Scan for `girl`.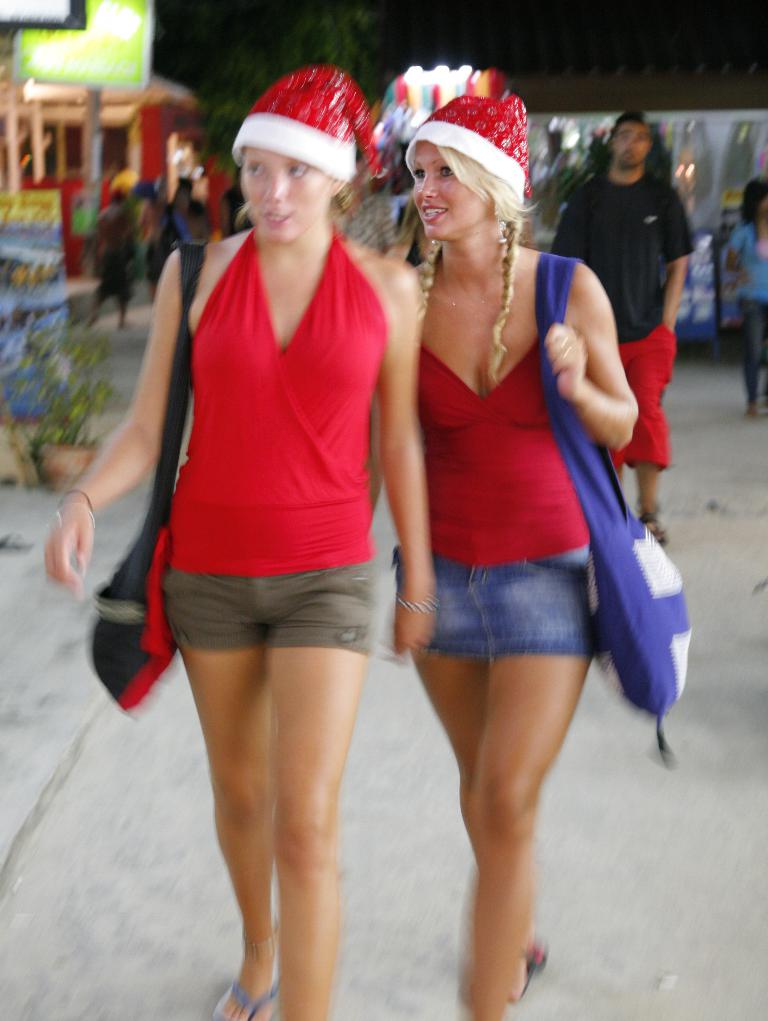
Scan result: box(365, 96, 647, 1020).
